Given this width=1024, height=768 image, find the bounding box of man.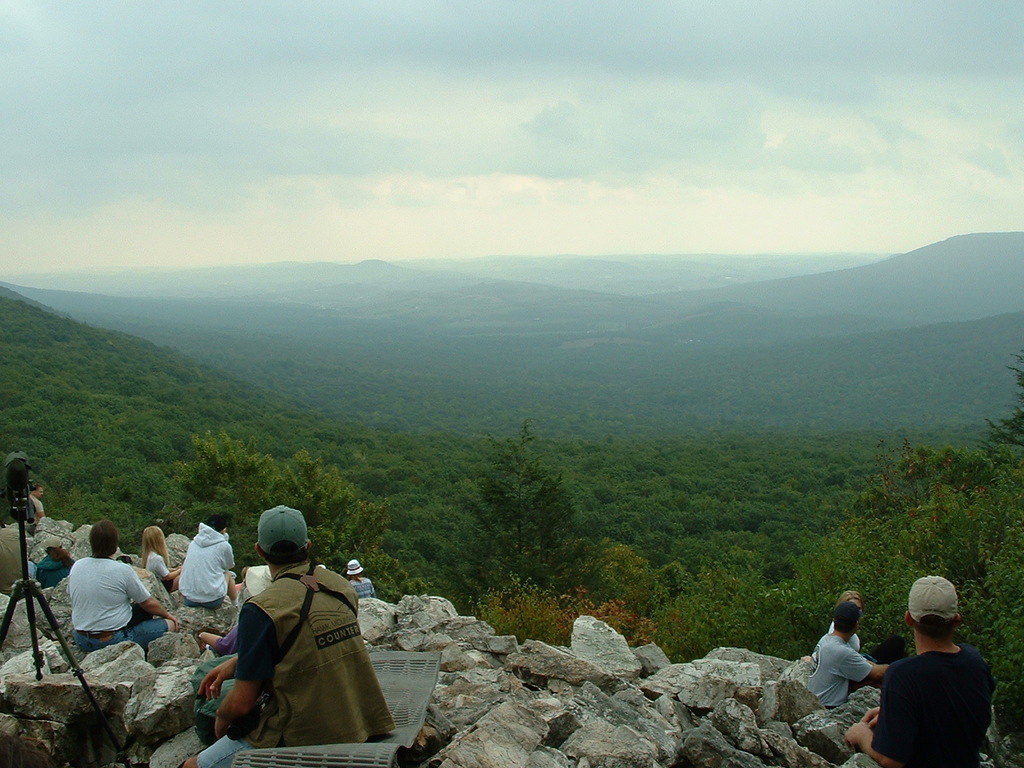
BBox(193, 506, 394, 767).
